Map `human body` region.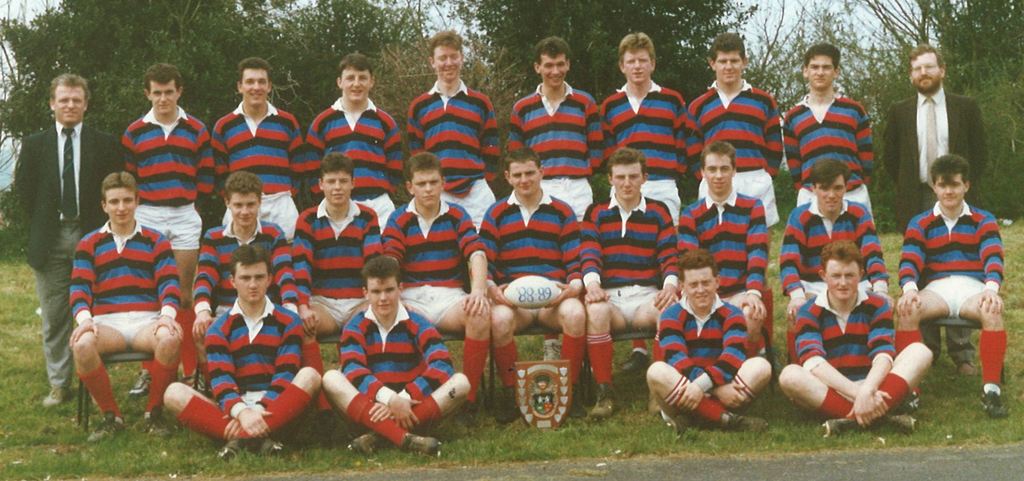
Mapped to [209, 50, 308, 246].
